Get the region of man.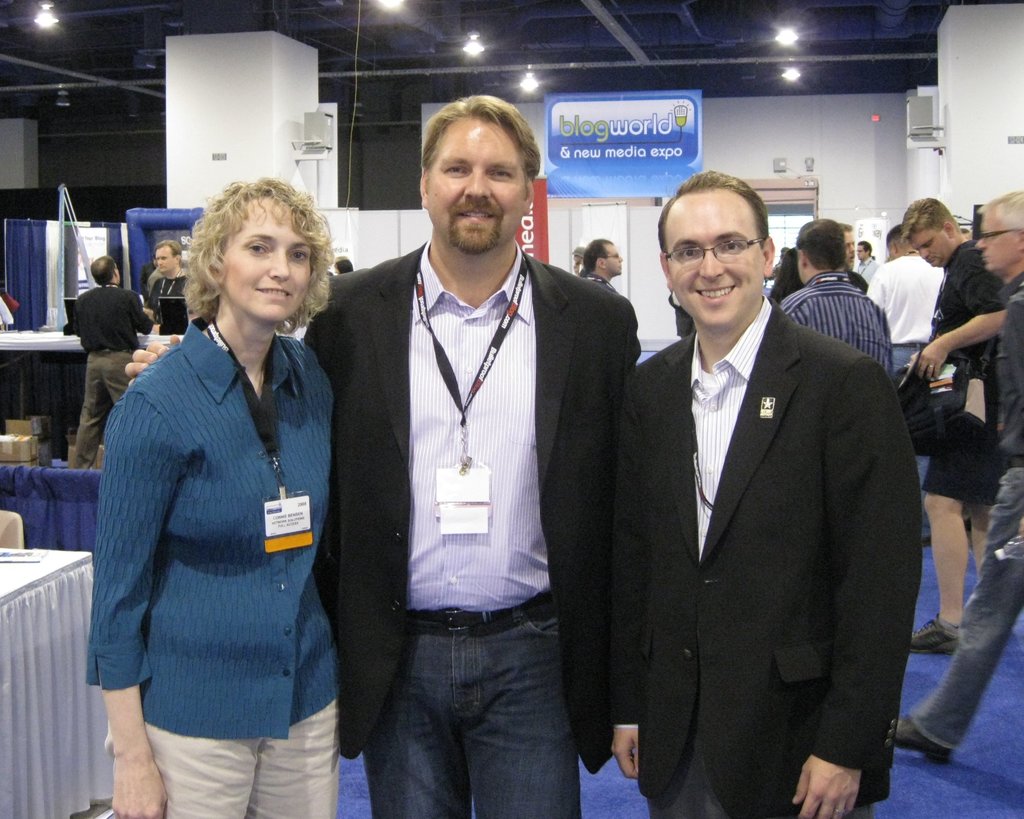
(614,169,911,818).
